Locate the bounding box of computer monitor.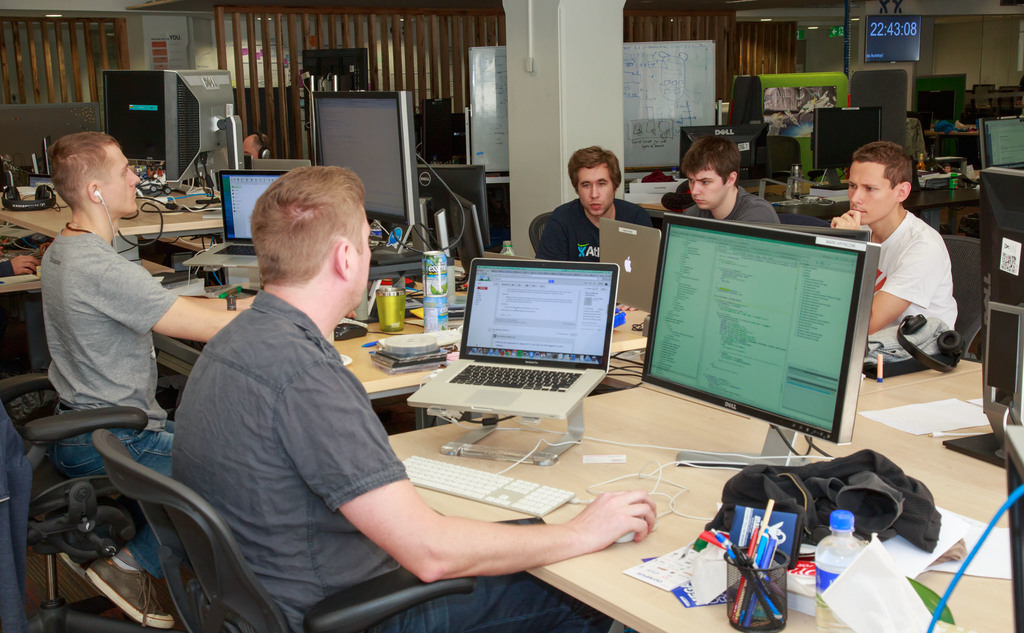
Bounding box: (x1=422, y1=160, x2=493, y2=260).
